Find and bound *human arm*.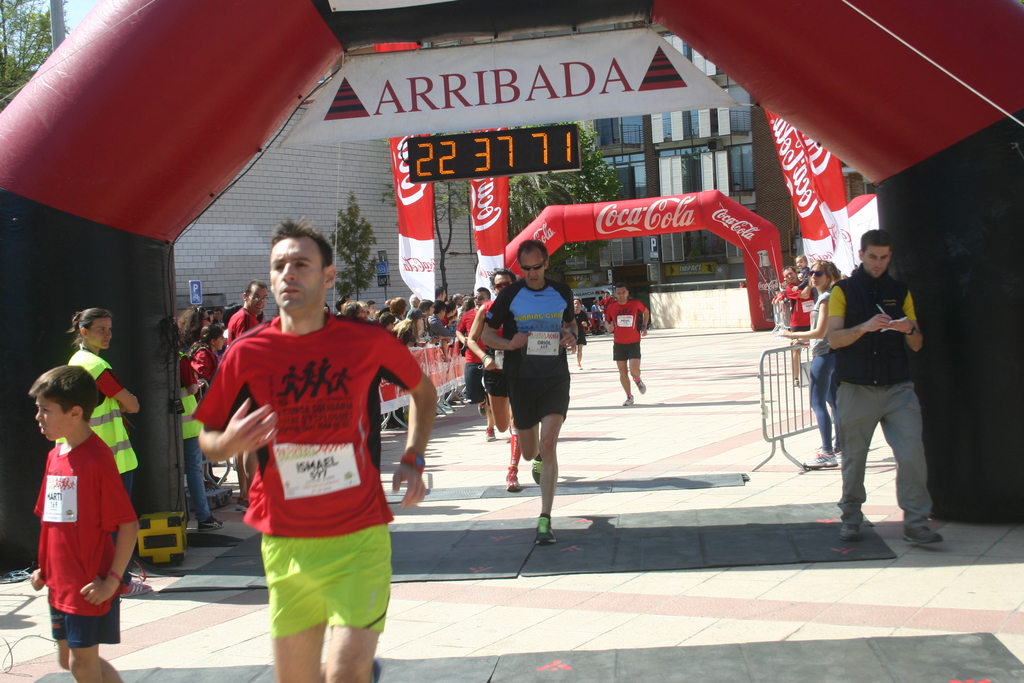
Bound: [left=73, top=448, right=147, bottom=609].
